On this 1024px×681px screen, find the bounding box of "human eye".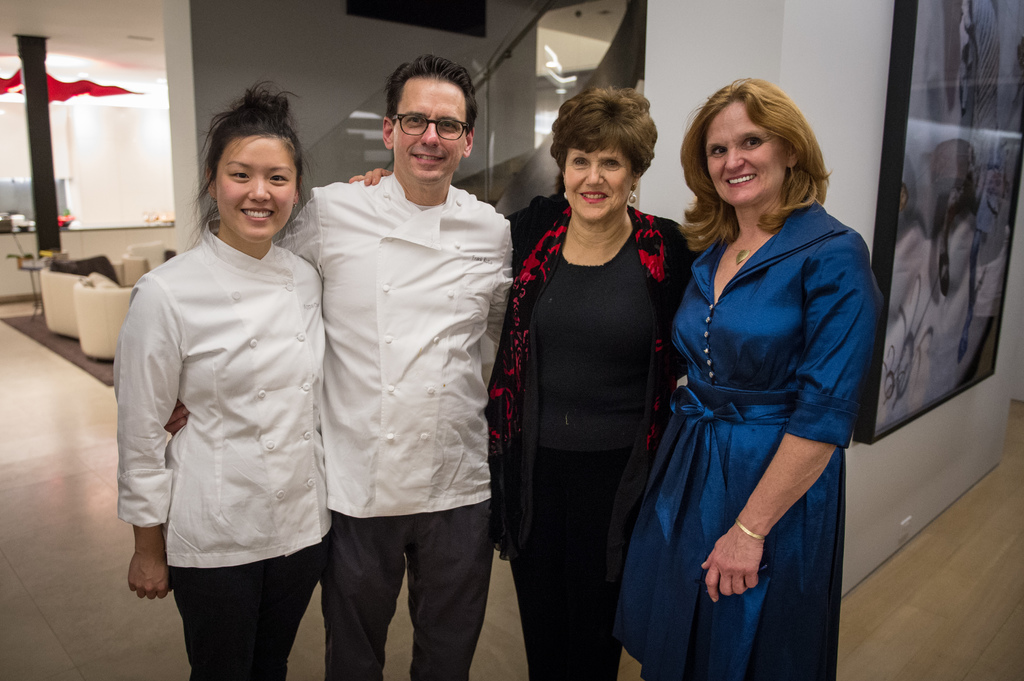
Bounding box: locate(440, 117, 461, 132).
